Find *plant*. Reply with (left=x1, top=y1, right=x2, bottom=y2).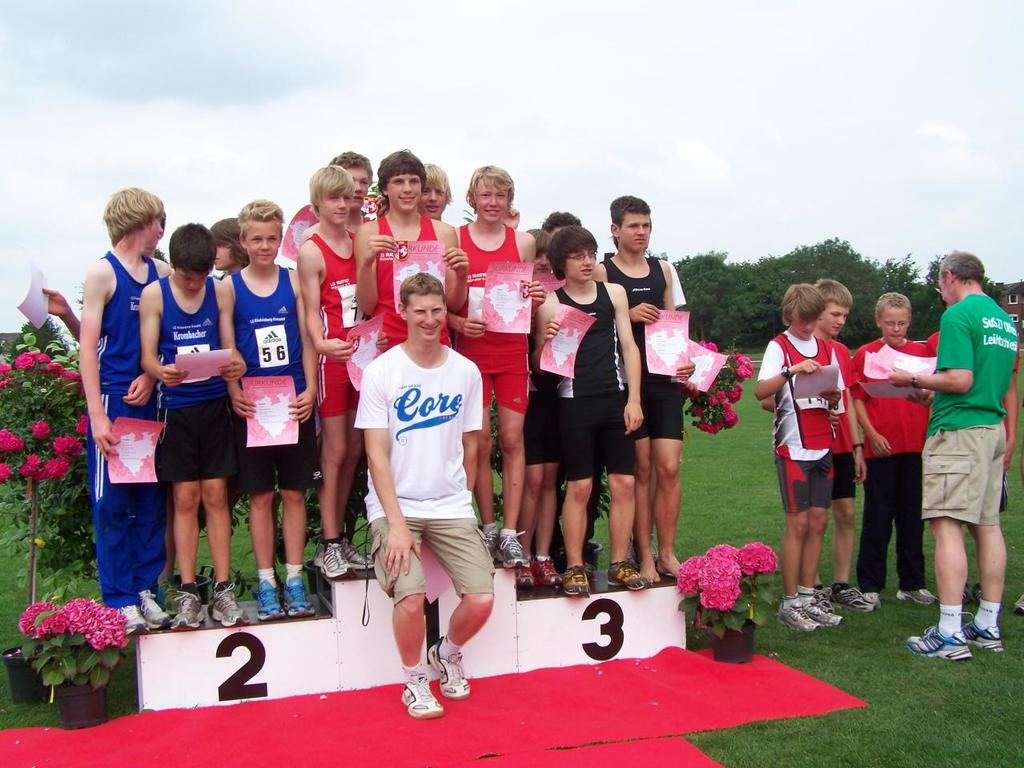
(left=194, top=465, right=376, bottom=606).
